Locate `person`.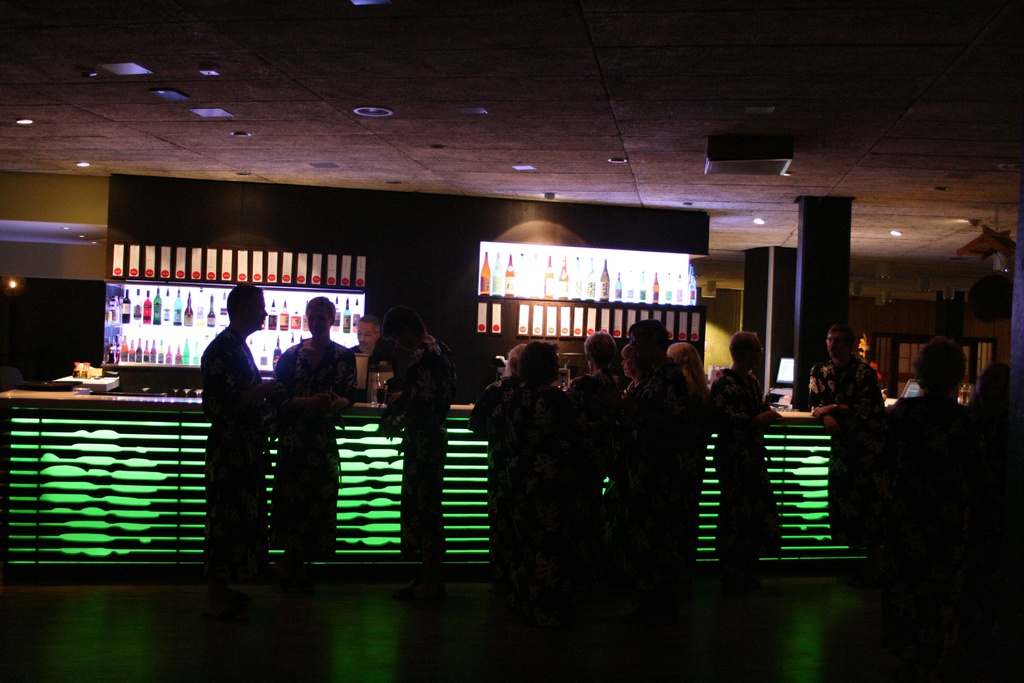
Bounding box: x1=804 y1=325 x2=879 y2=441.
